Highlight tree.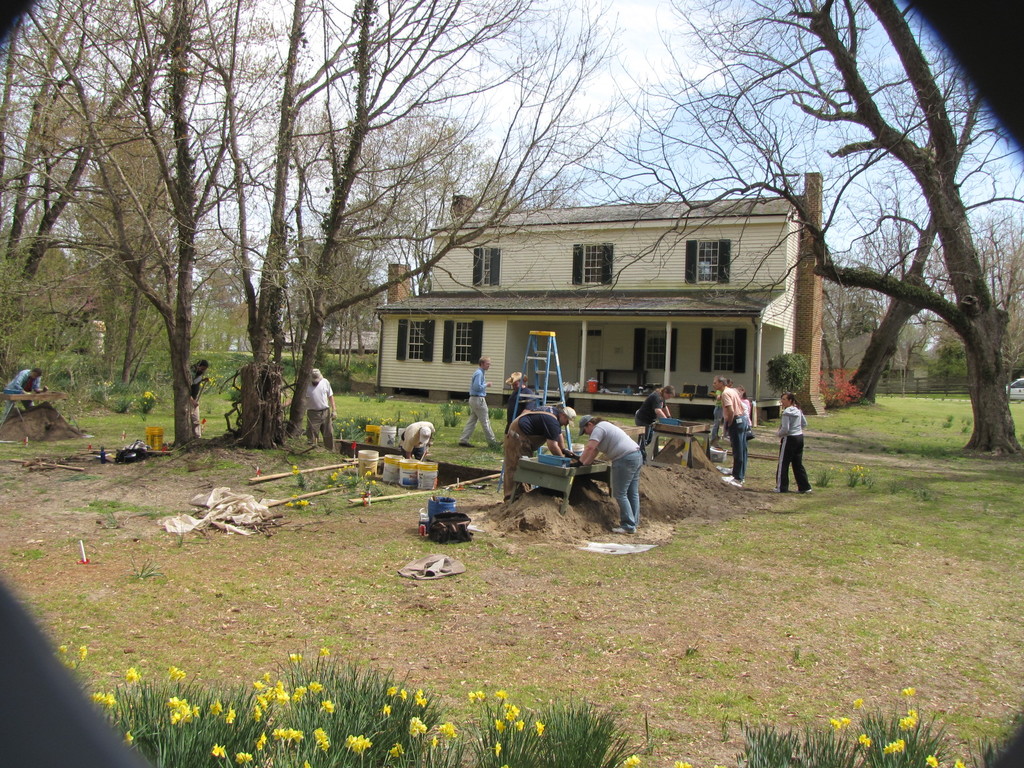
Highlighted region: [574,0,1023,452].
